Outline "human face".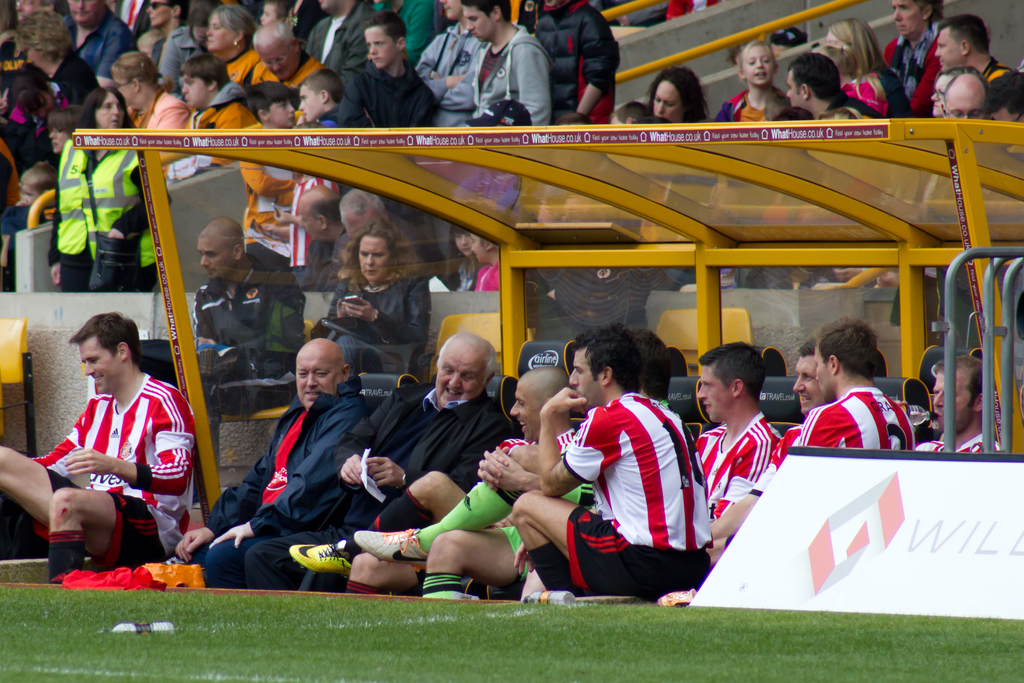
Outline: 694:372:728:424.
